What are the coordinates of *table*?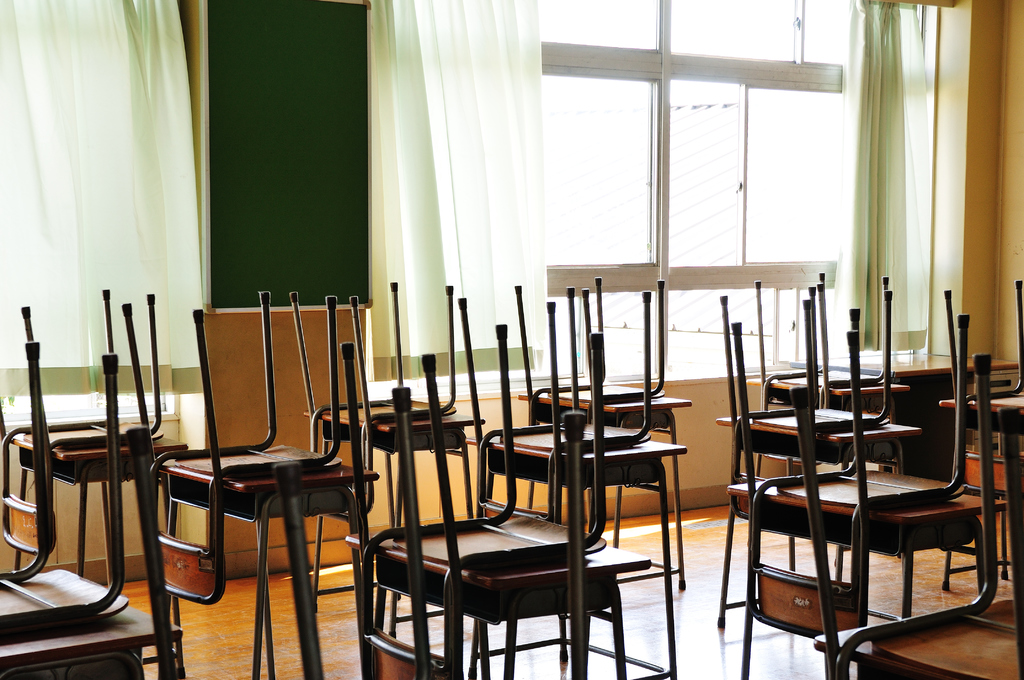
box(728, 465, 1010, 626).
